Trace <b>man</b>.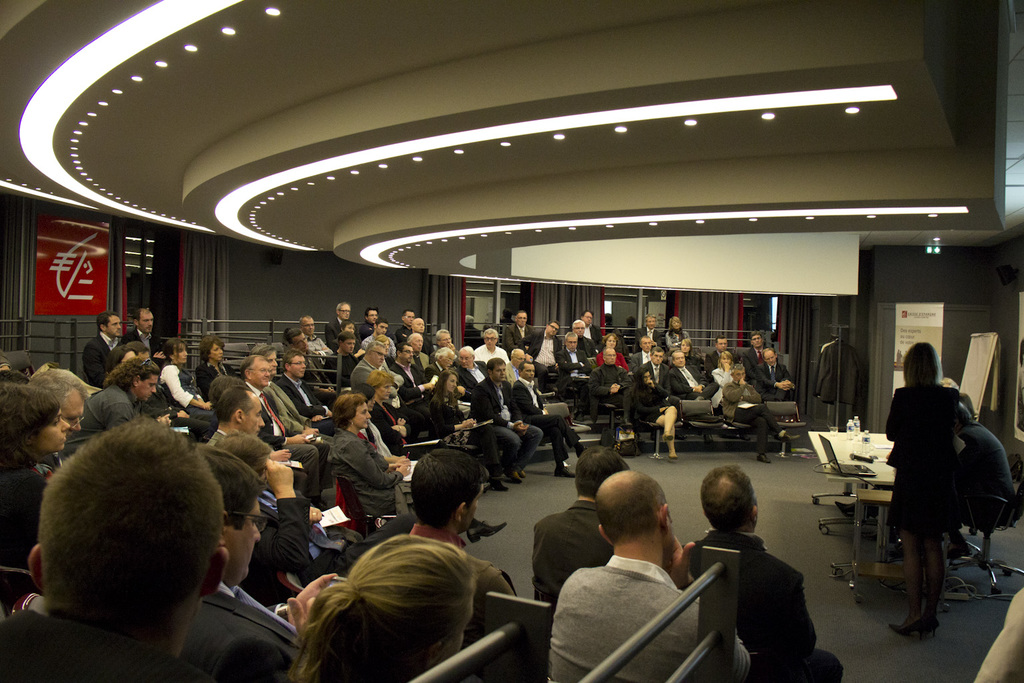
Traced to (388, 441, 514, 609).
